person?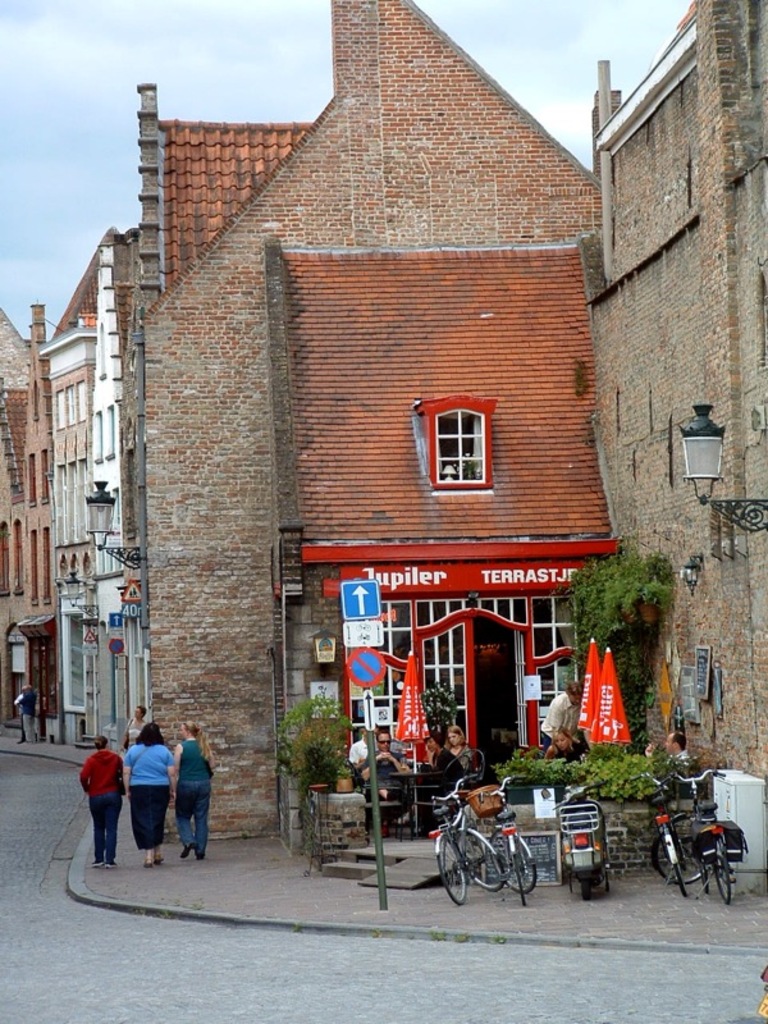
detection(13, 682, 35, 741)
